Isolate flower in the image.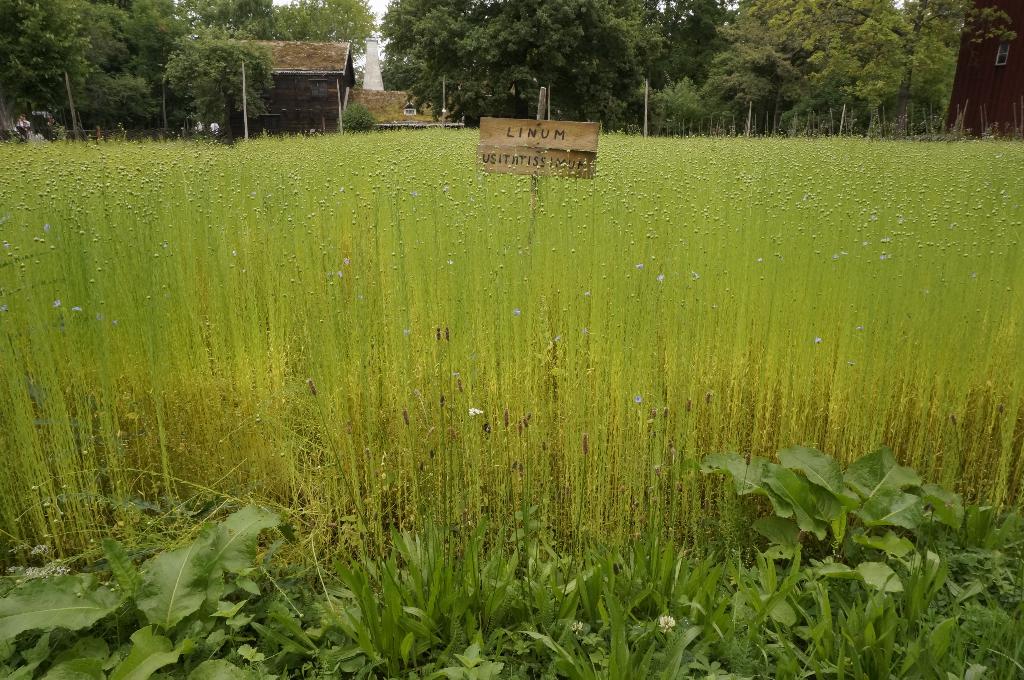
Isolated region: 828, 253, 841, 261.
